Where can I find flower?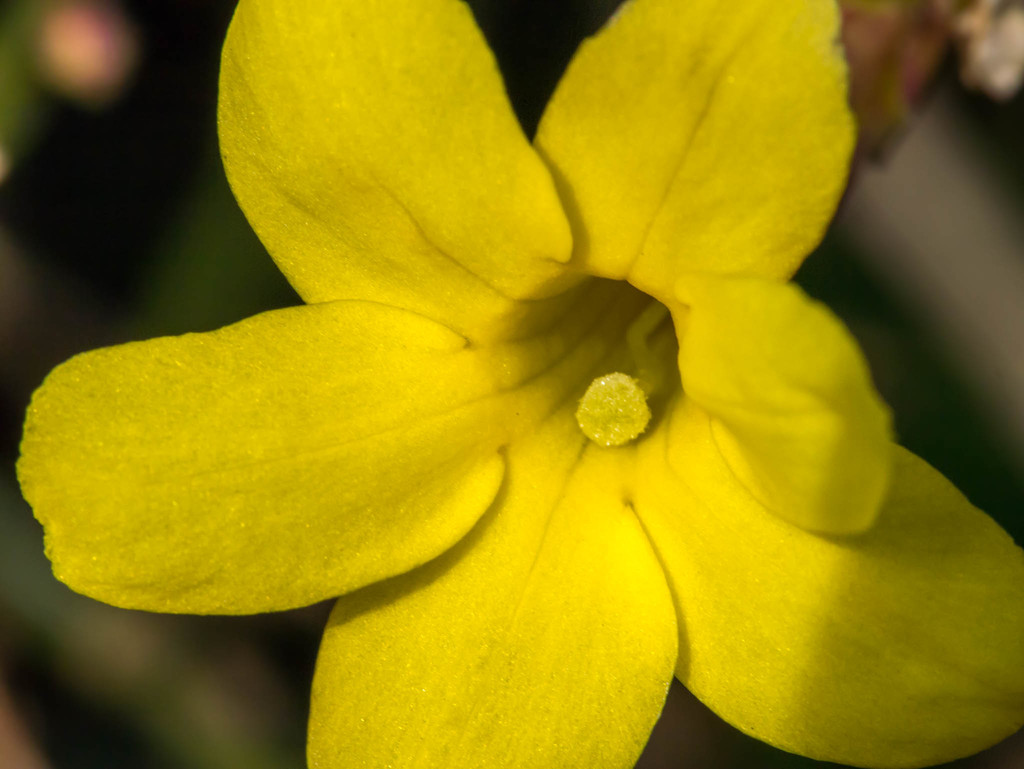
You can find it at 37,0,934,725.
